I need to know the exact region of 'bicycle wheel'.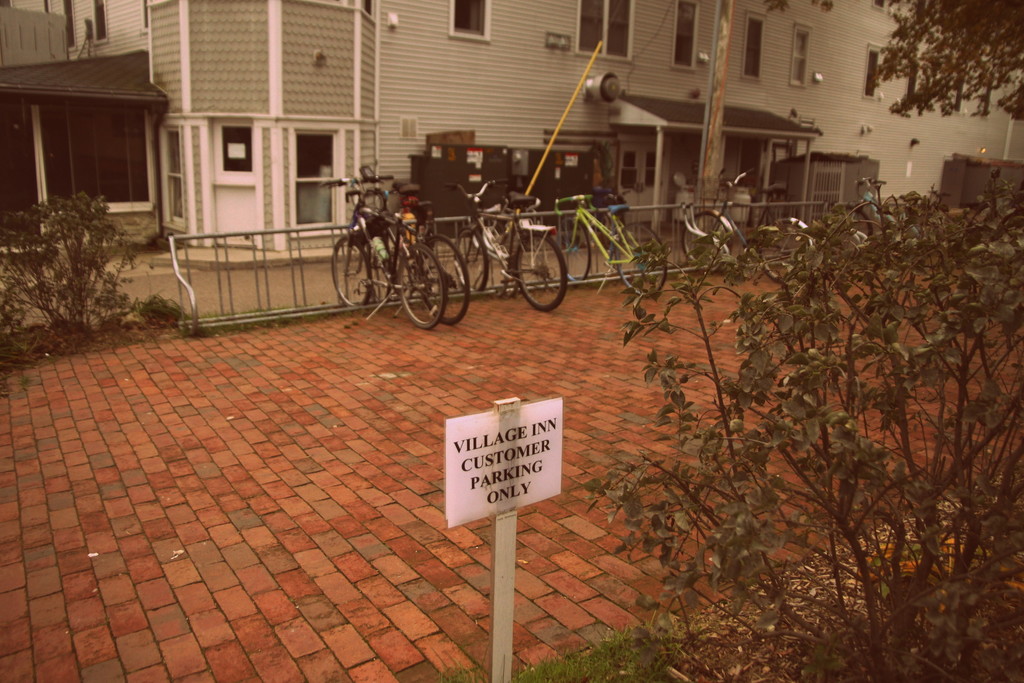
Region: 612,226,667,297.
